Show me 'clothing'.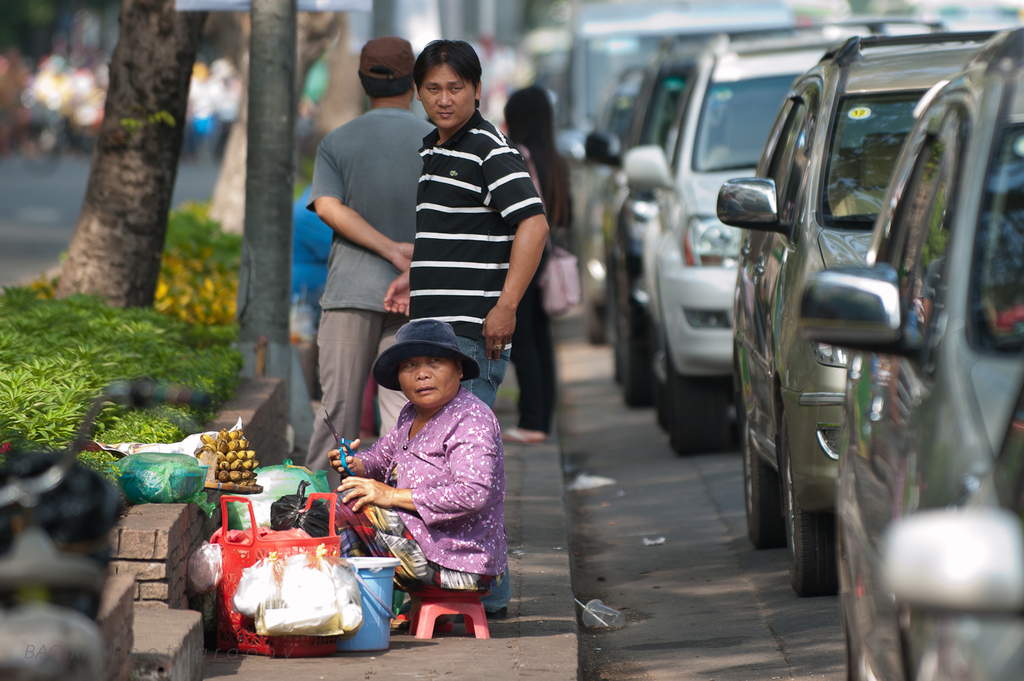
'clothing' is here: [409,105,551,611].
